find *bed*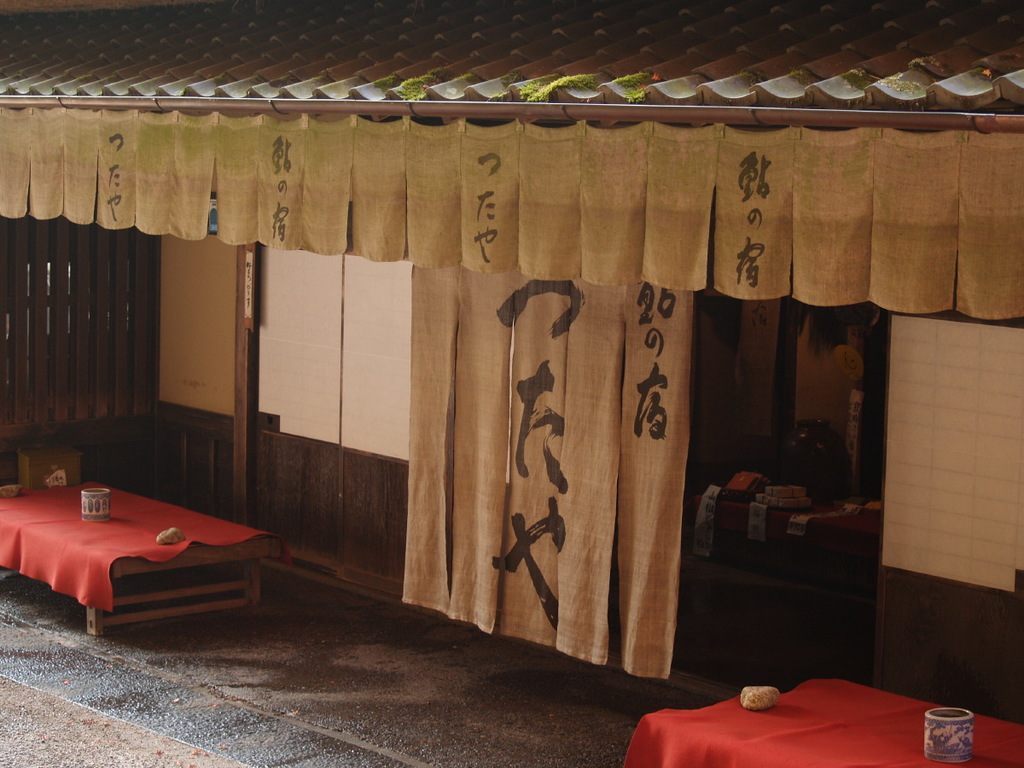
box(0, 468, 289, 640)
